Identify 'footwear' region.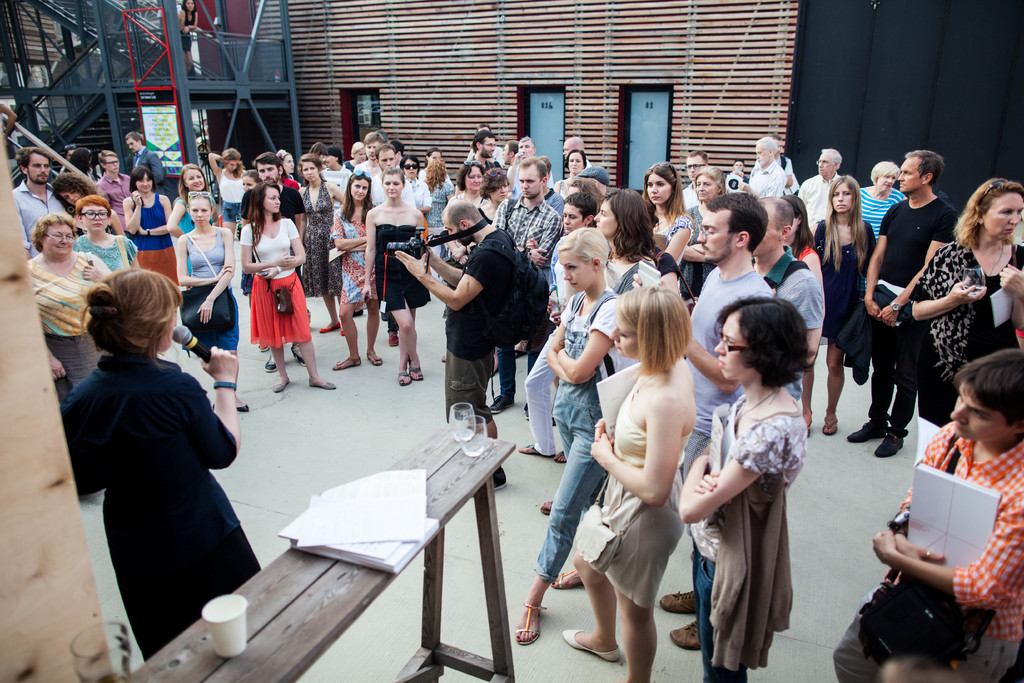
Region: 493,466,507,490.
